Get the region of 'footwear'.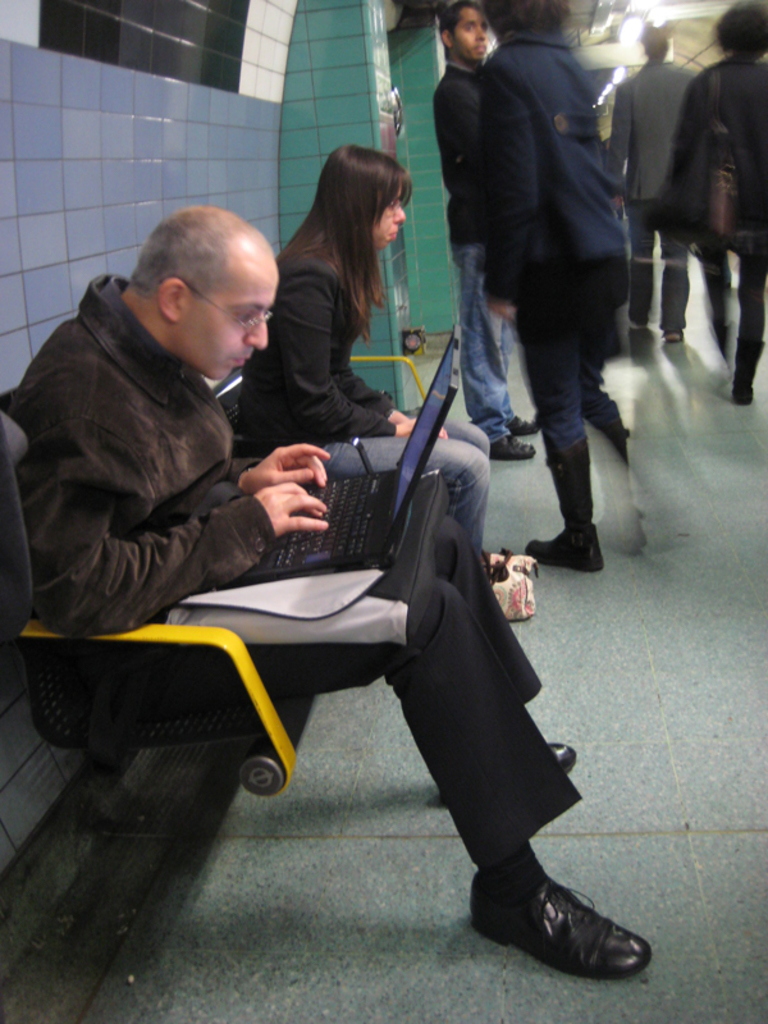
box=[731, 367, 750, 402].
